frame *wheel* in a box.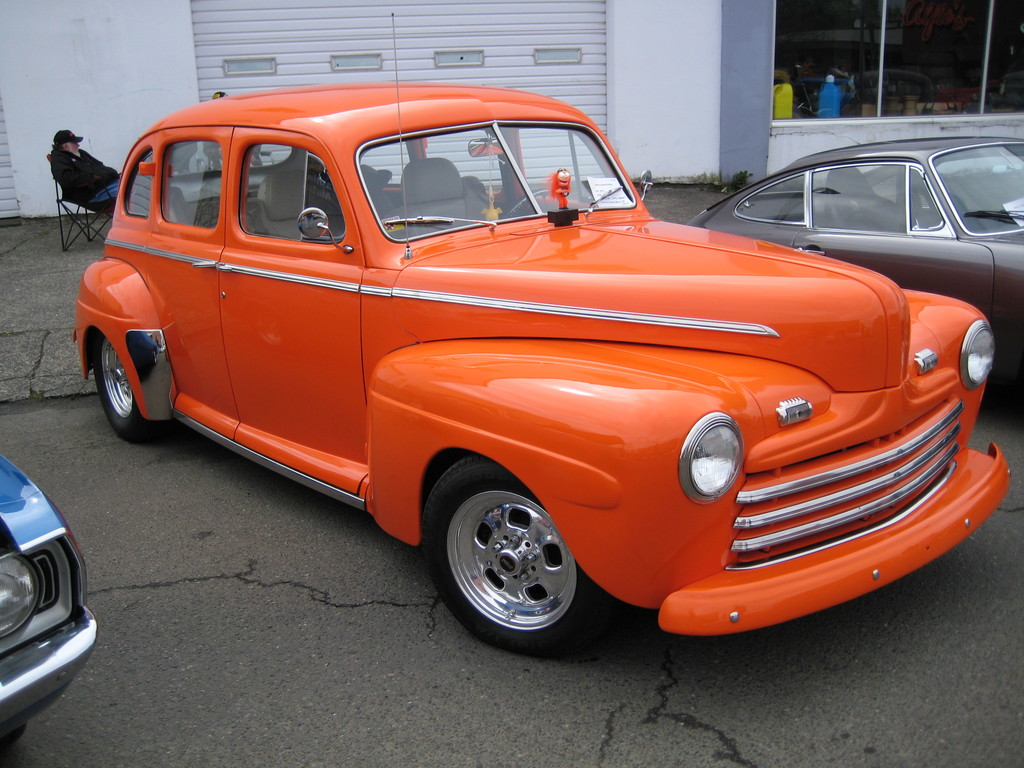
(left=417, top=456, right=620, bottom=653).
